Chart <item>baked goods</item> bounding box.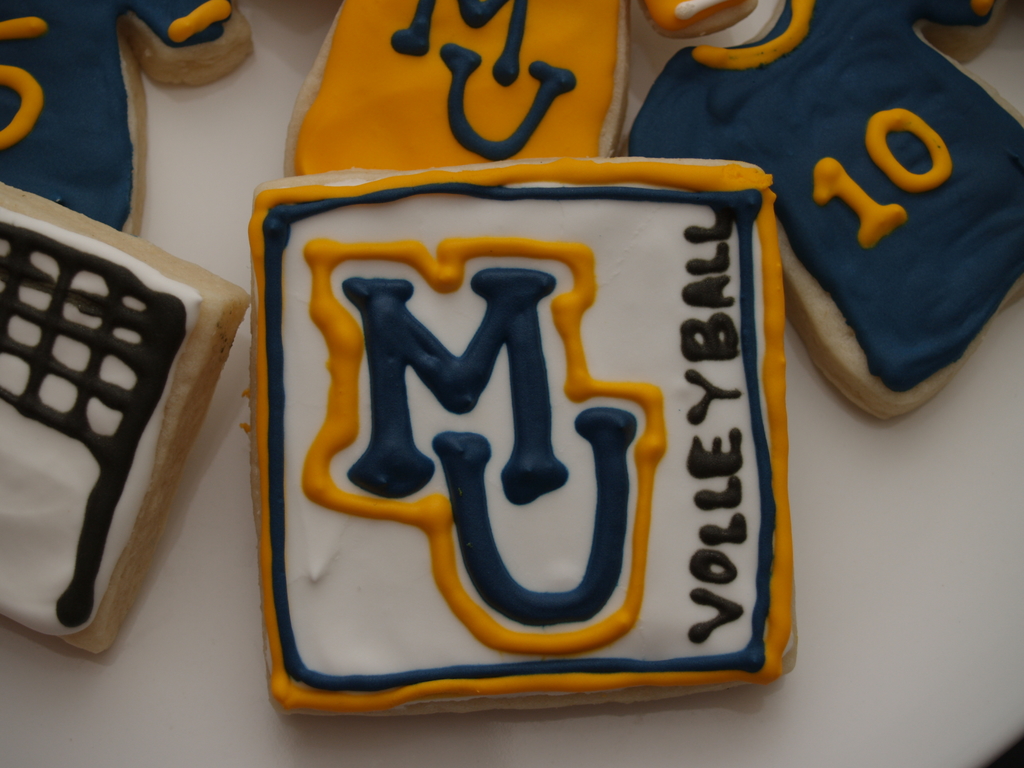
Charted: [left=1, top=182, right=250, bottom=655].
